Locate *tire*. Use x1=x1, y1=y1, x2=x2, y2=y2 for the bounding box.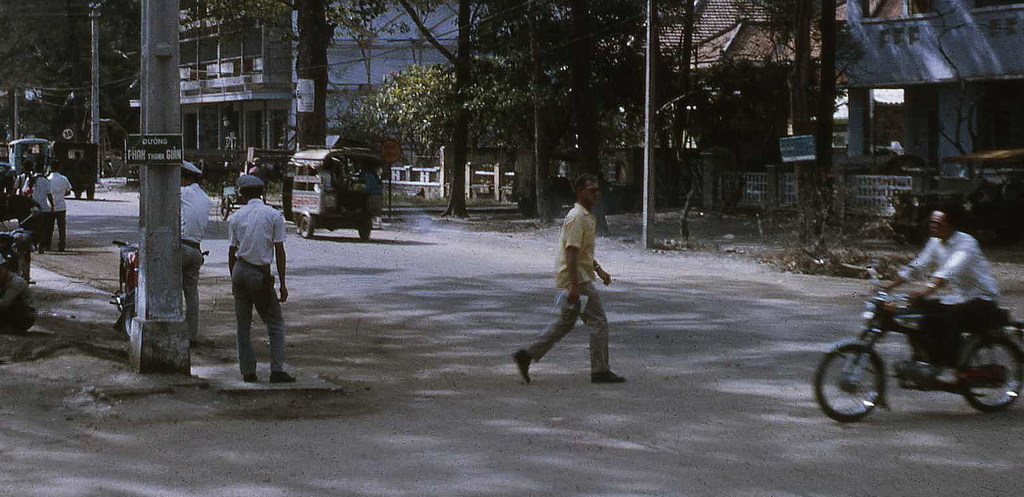
x1=122, y1=293, x2=143, y2=338.
